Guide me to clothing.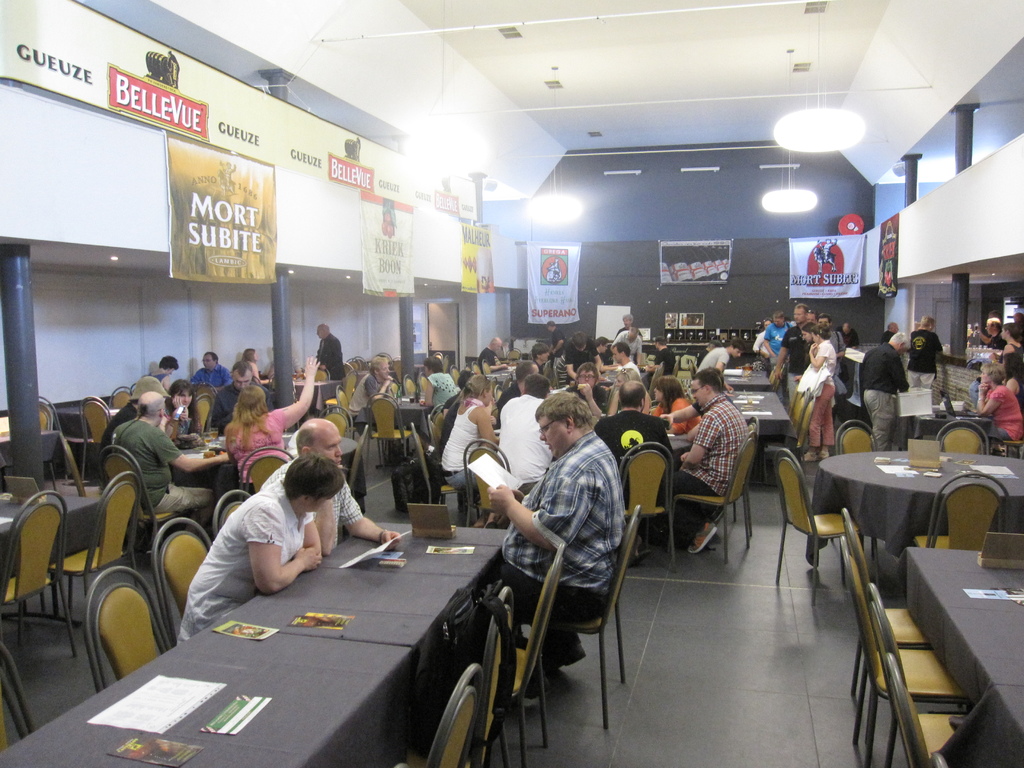
Guidance: {"left": 149, "top": 371, "right": 166, "bottom": 384}.
